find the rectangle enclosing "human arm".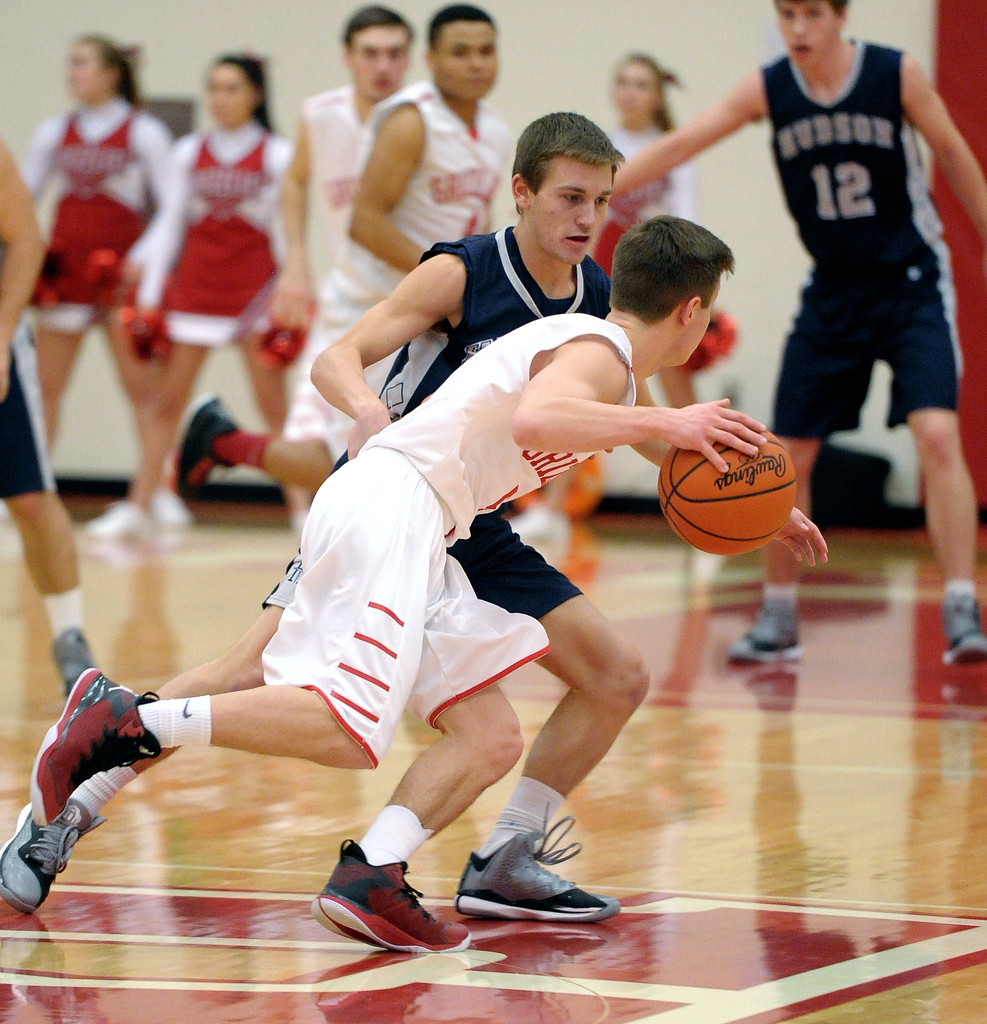
left=305, top=253, right=457, bottom=463.
